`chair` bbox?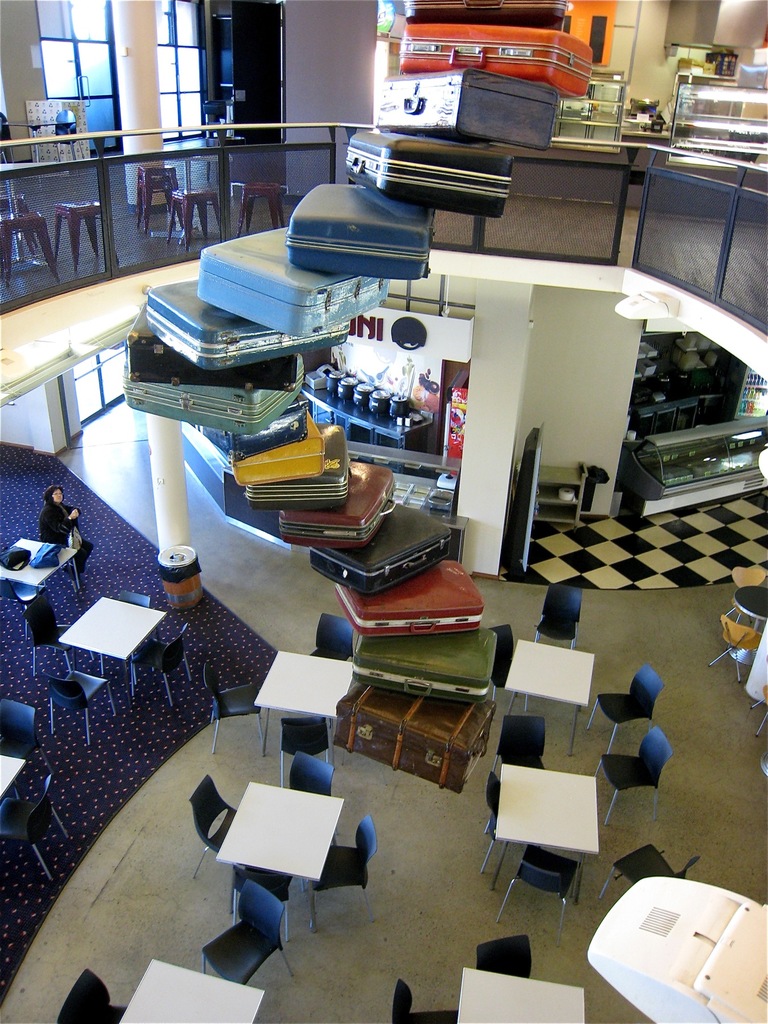
BBox(128, 626, 200, 708)
